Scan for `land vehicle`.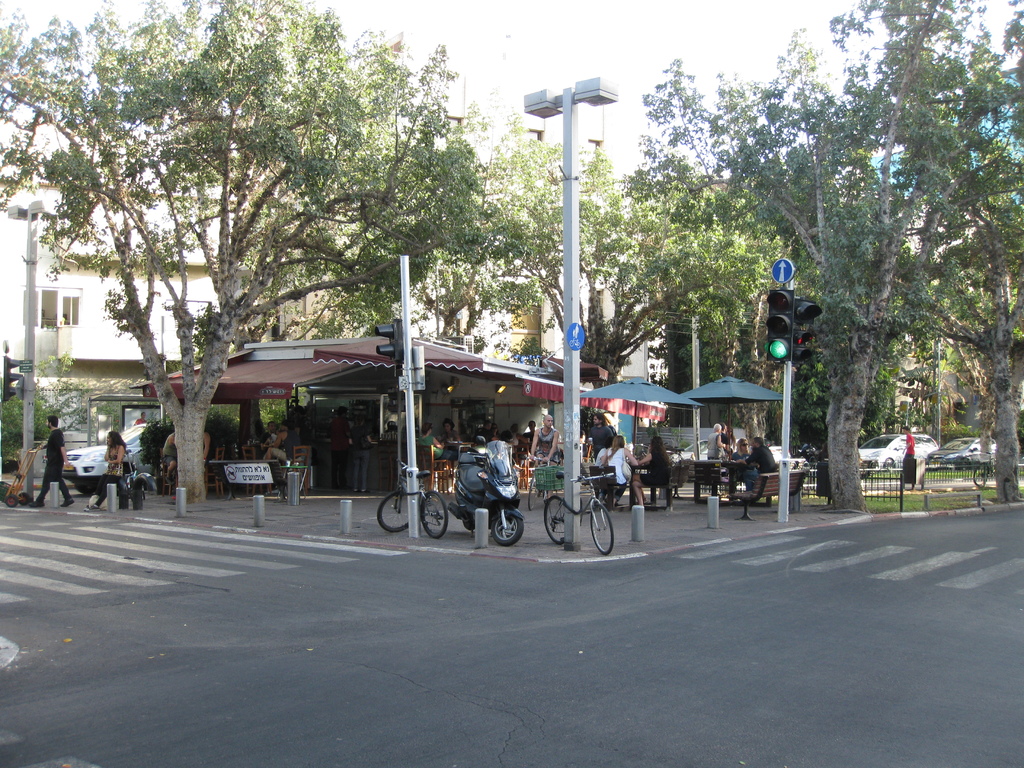
Scan result: bbox=[62, 422, 157, 492].
